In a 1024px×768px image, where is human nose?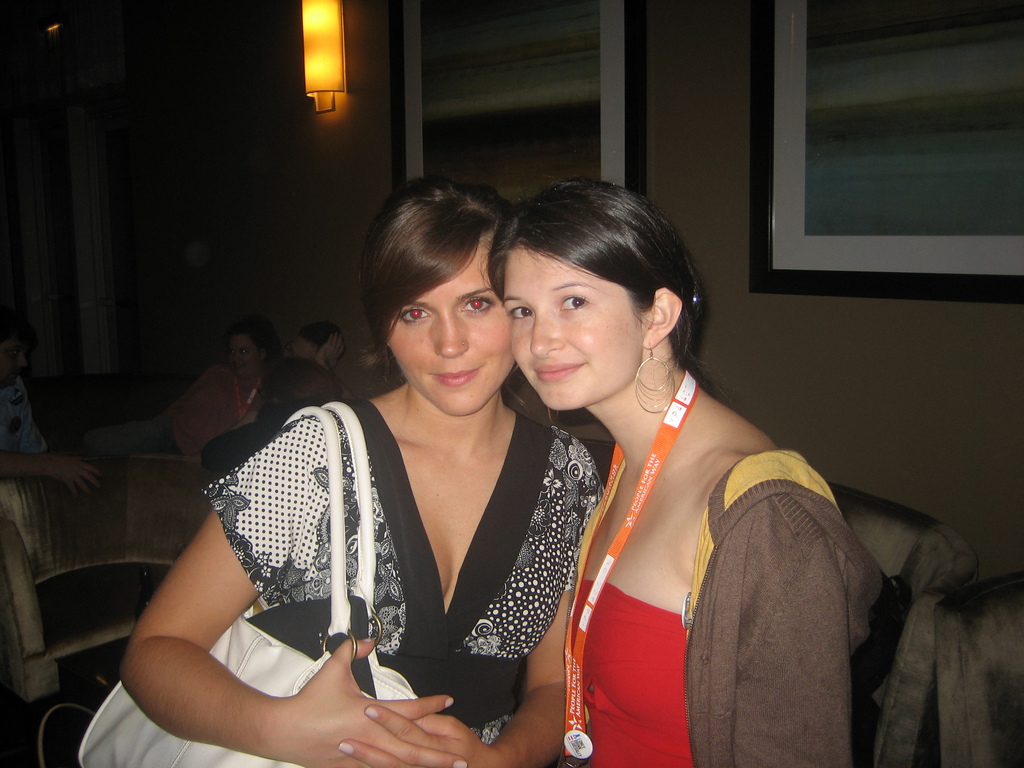
x1=231, y1=351, x2=239, y2=362.
